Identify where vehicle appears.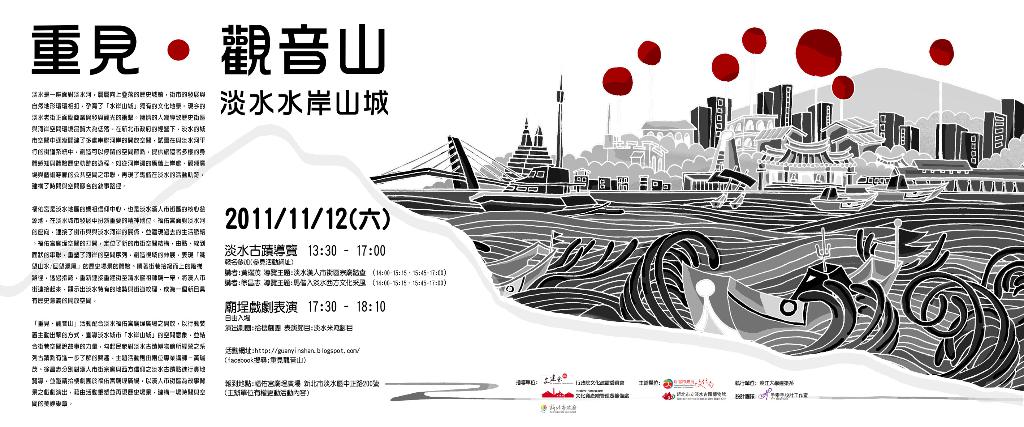
Appears at pyautogui.locateOnScreen(808, 181, 869, 211).
